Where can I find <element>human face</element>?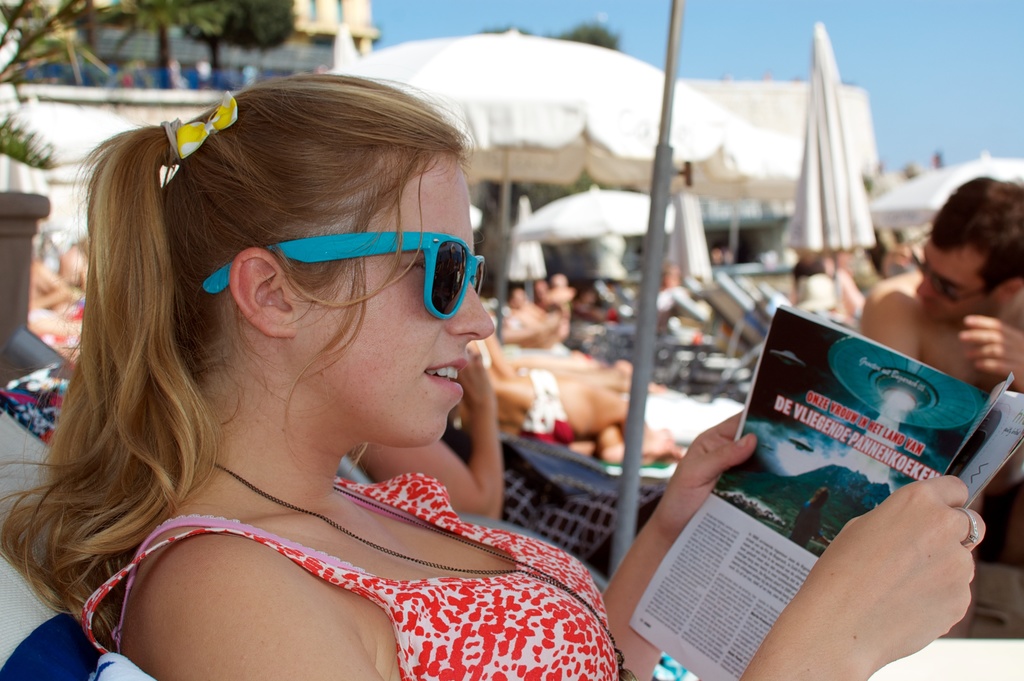
You can find it at Rect(913, 245, 994, 324).
